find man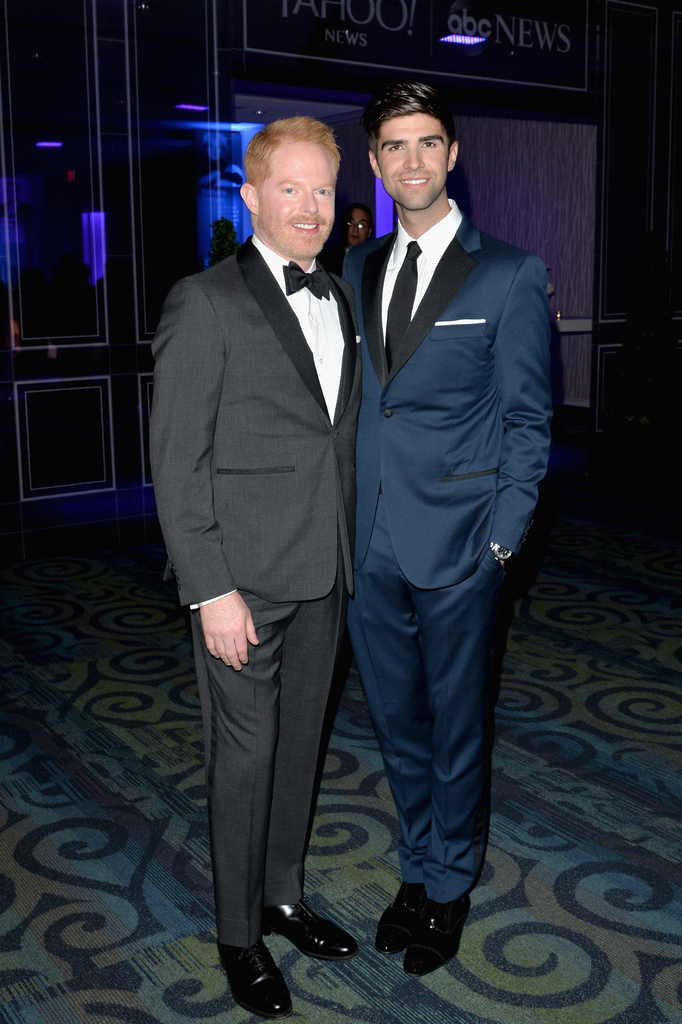
[x1=340, y1=71, x2=545, y2=967]
